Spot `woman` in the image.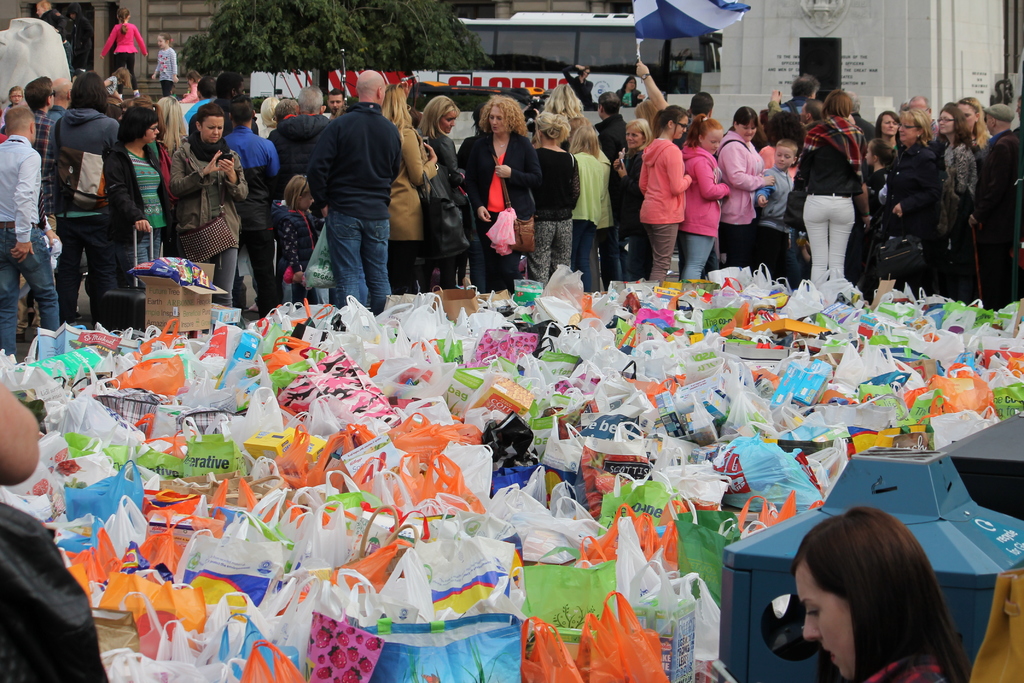
`woman` found at region(419, 98, 481, 280).
